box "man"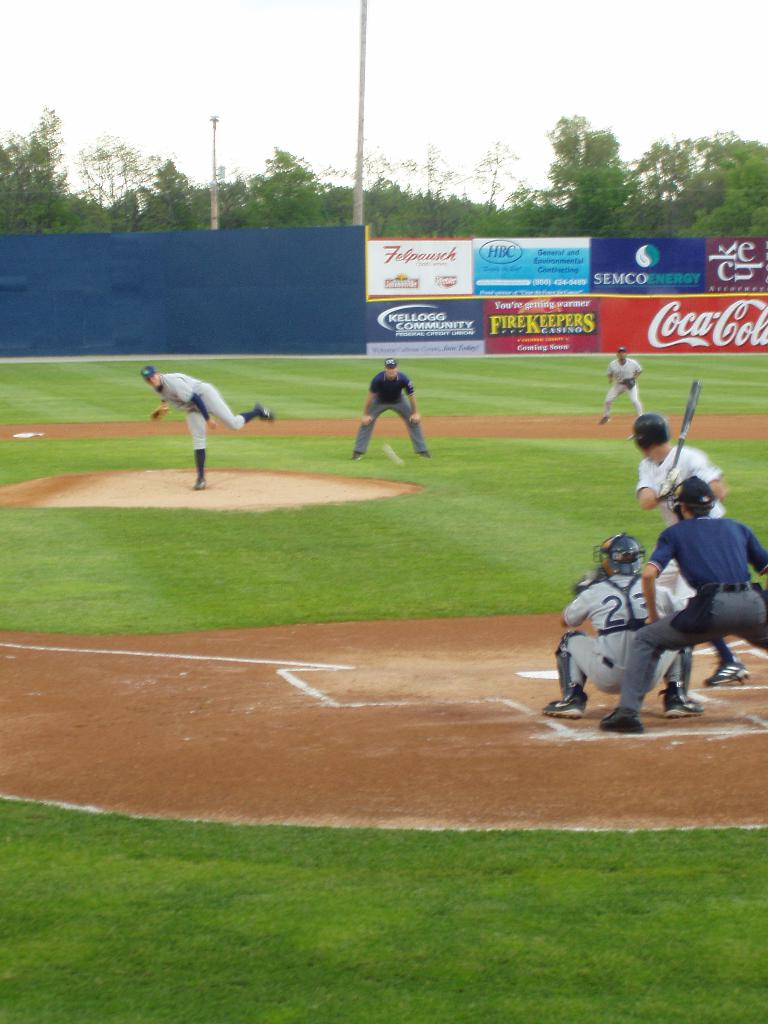
select_region(630, 418, 724, 599)
